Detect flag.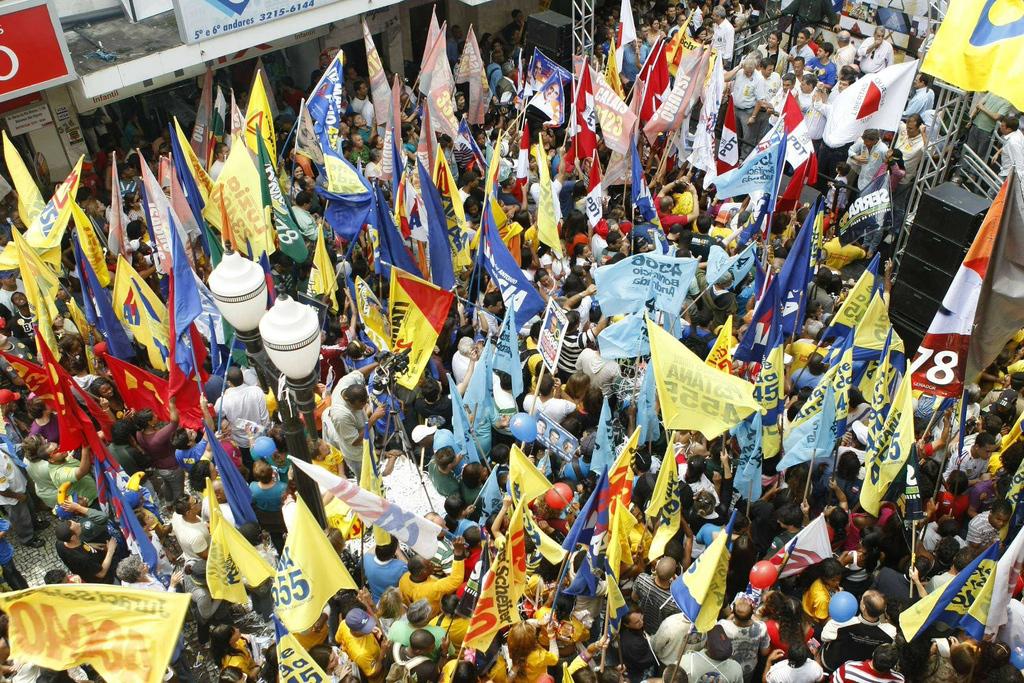
Detected at crop(241, 57, 282, 167).
